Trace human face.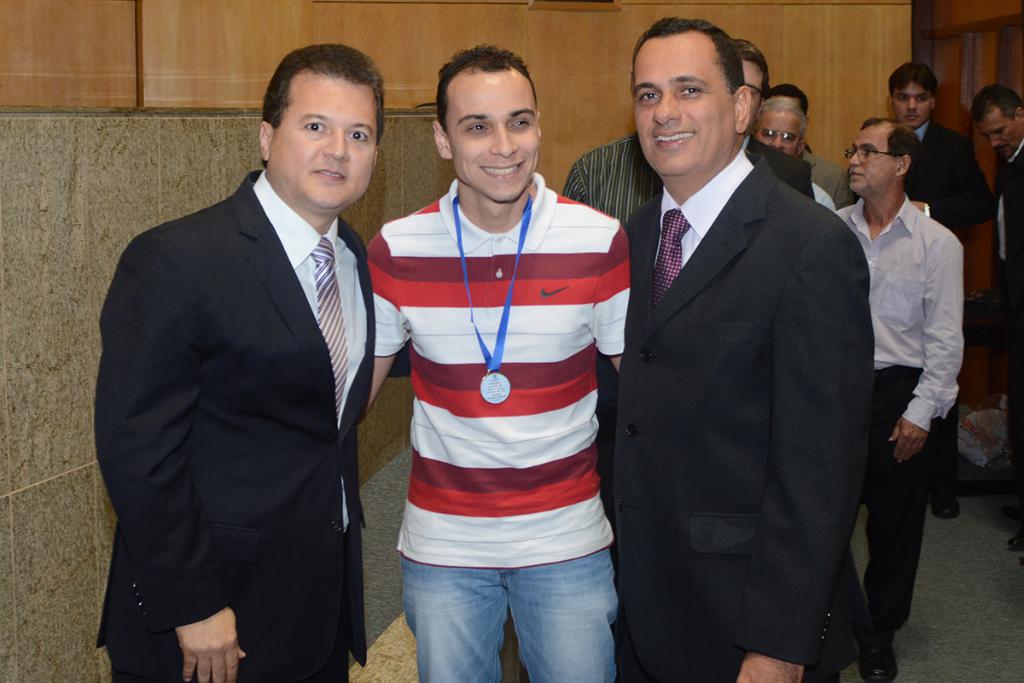
Traced to [759, 106, 797, 151].
